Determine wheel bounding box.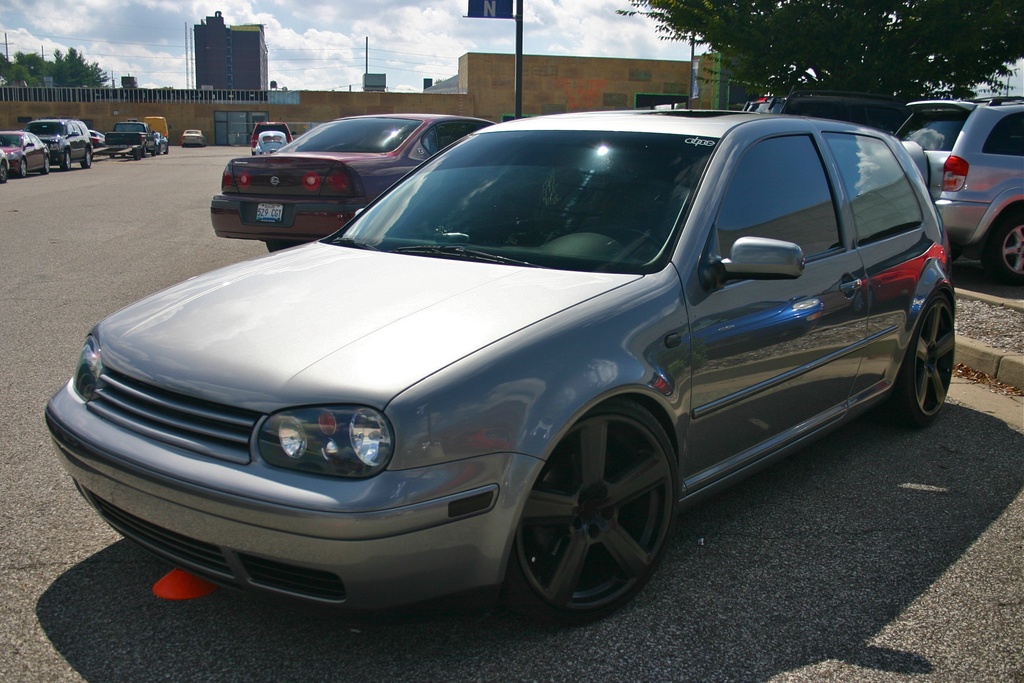
Determined: pyautogui.locateOnScreen(22, 158, 30, 179).
